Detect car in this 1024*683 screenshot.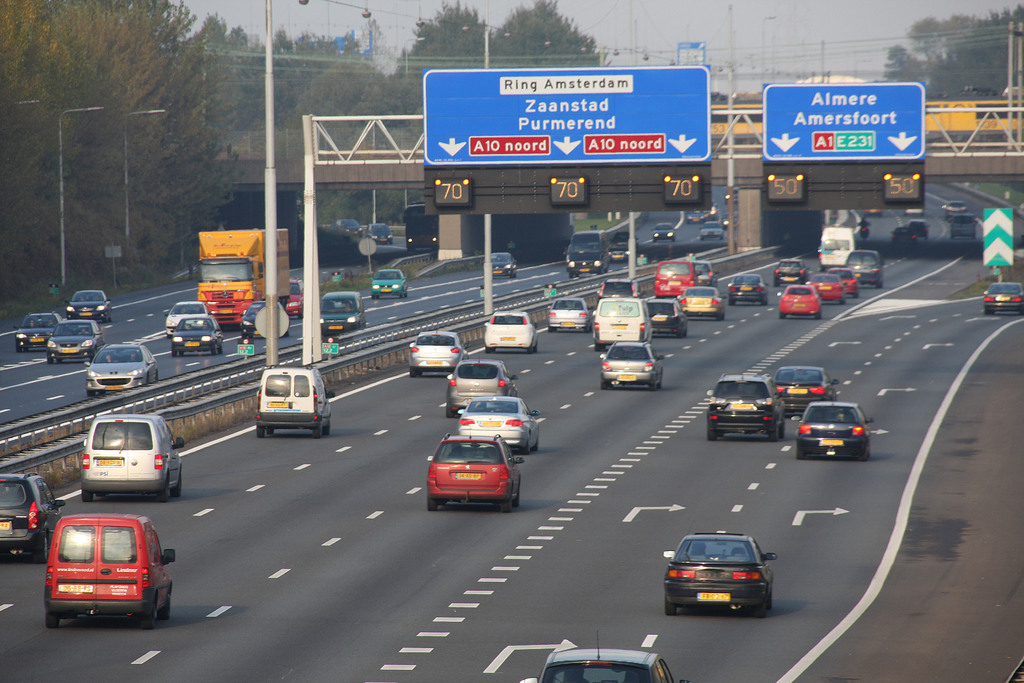
Detection: 456,395,539,454.
